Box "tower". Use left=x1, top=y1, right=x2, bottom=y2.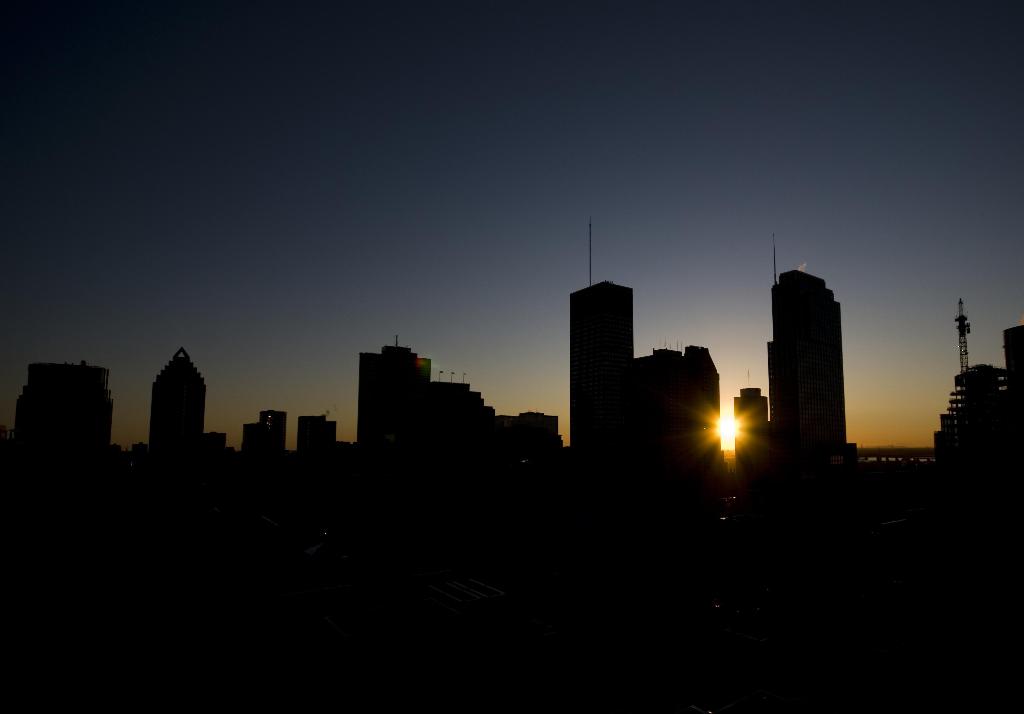
left=766, top=233, right=850, bottom=458.
